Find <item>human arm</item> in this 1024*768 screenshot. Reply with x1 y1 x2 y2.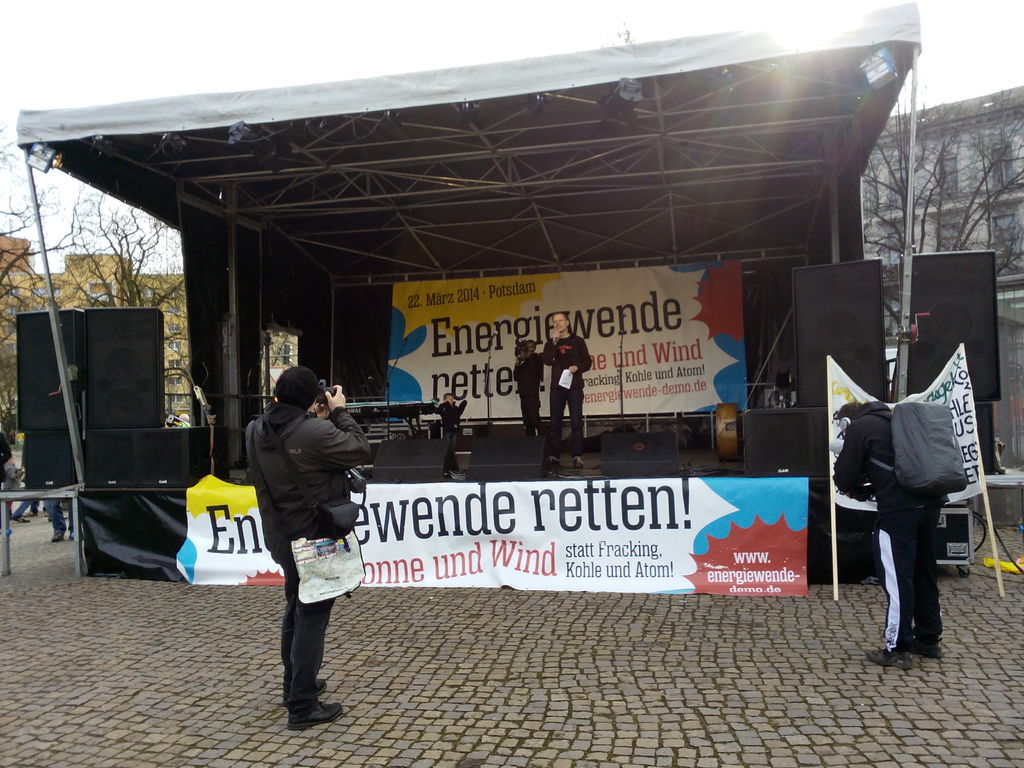
828 418 869 508.
